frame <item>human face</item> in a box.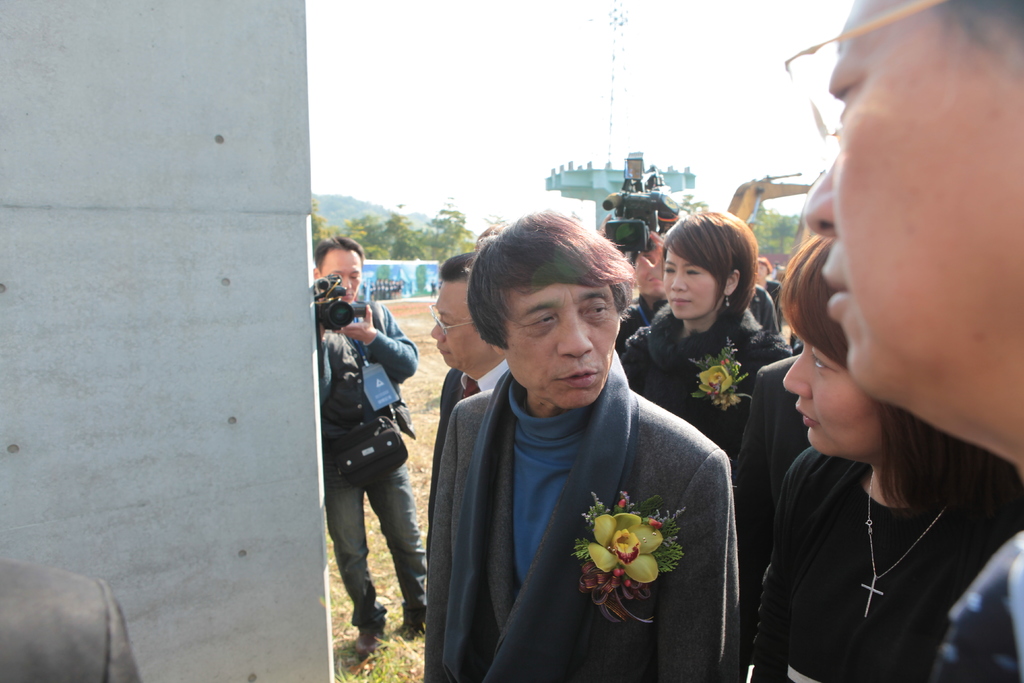
left=322, top=250, right=362, bottom=299.
